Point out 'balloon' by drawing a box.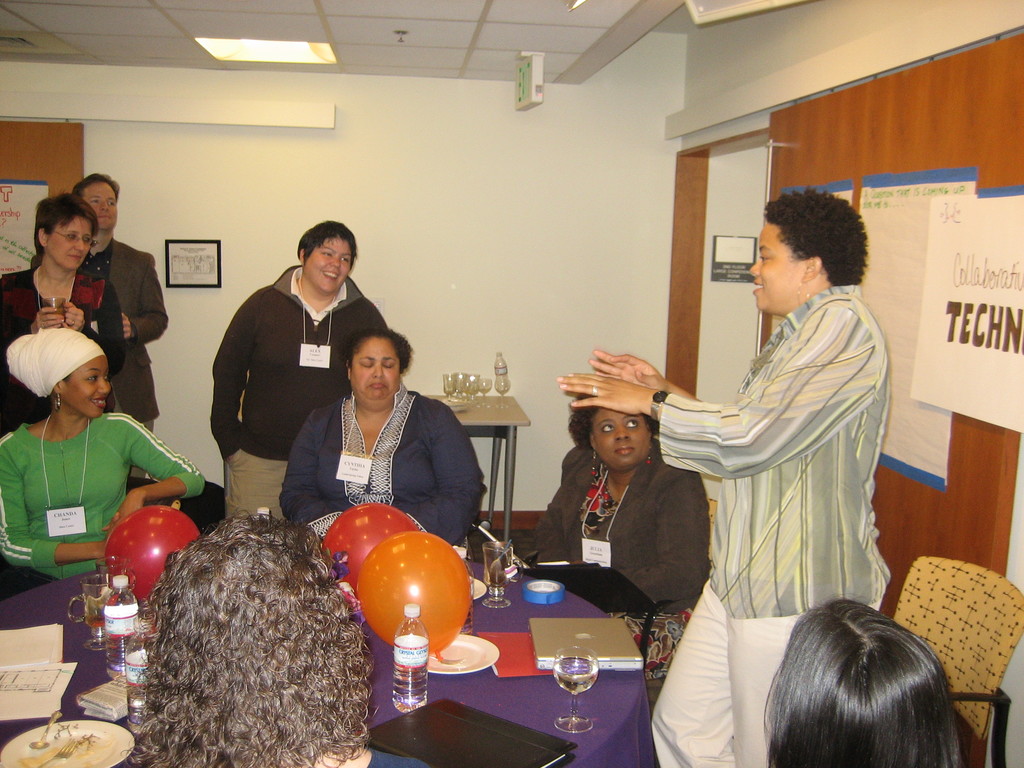
bbox=(103, 504, 199, 605).
